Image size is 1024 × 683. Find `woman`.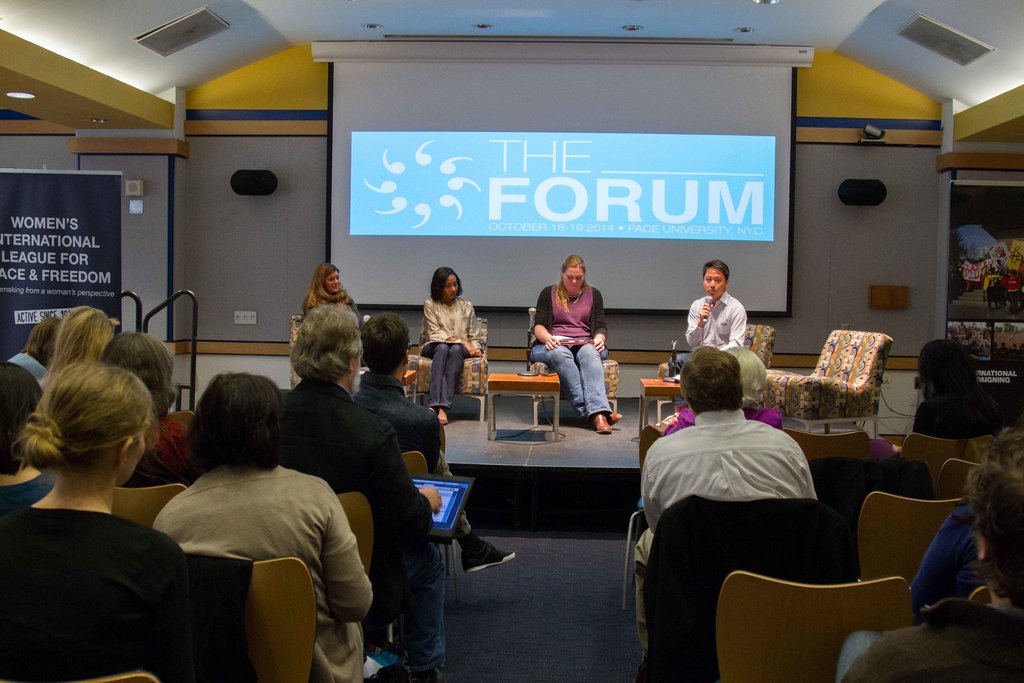
box=[665, 342, 788, 432].
